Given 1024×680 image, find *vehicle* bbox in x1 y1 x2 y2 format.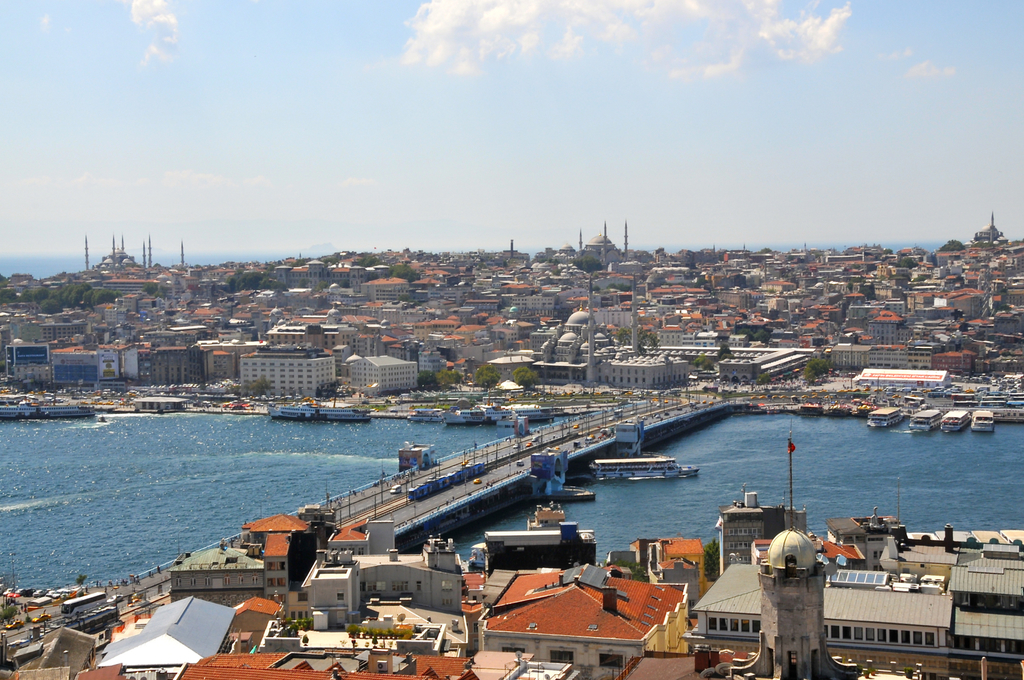
0 397 99 420.
